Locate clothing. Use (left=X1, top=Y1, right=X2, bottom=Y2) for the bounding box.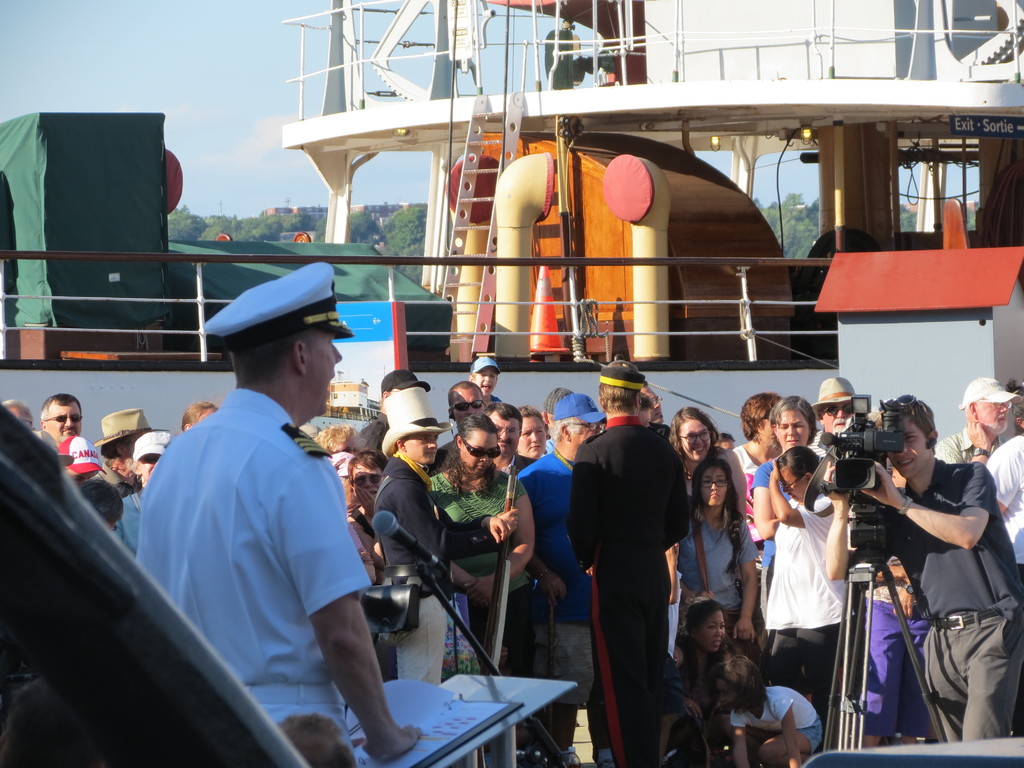
(left=762, top=488, right=851, bottom=632).
